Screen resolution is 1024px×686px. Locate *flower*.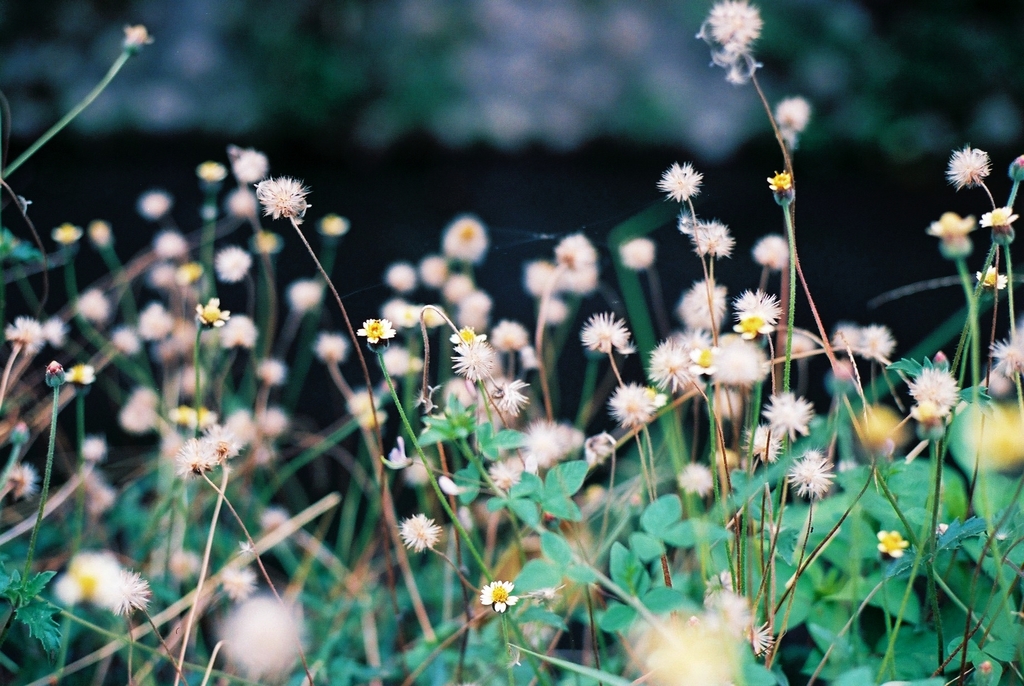
rect(120, 17, 154, 58).
